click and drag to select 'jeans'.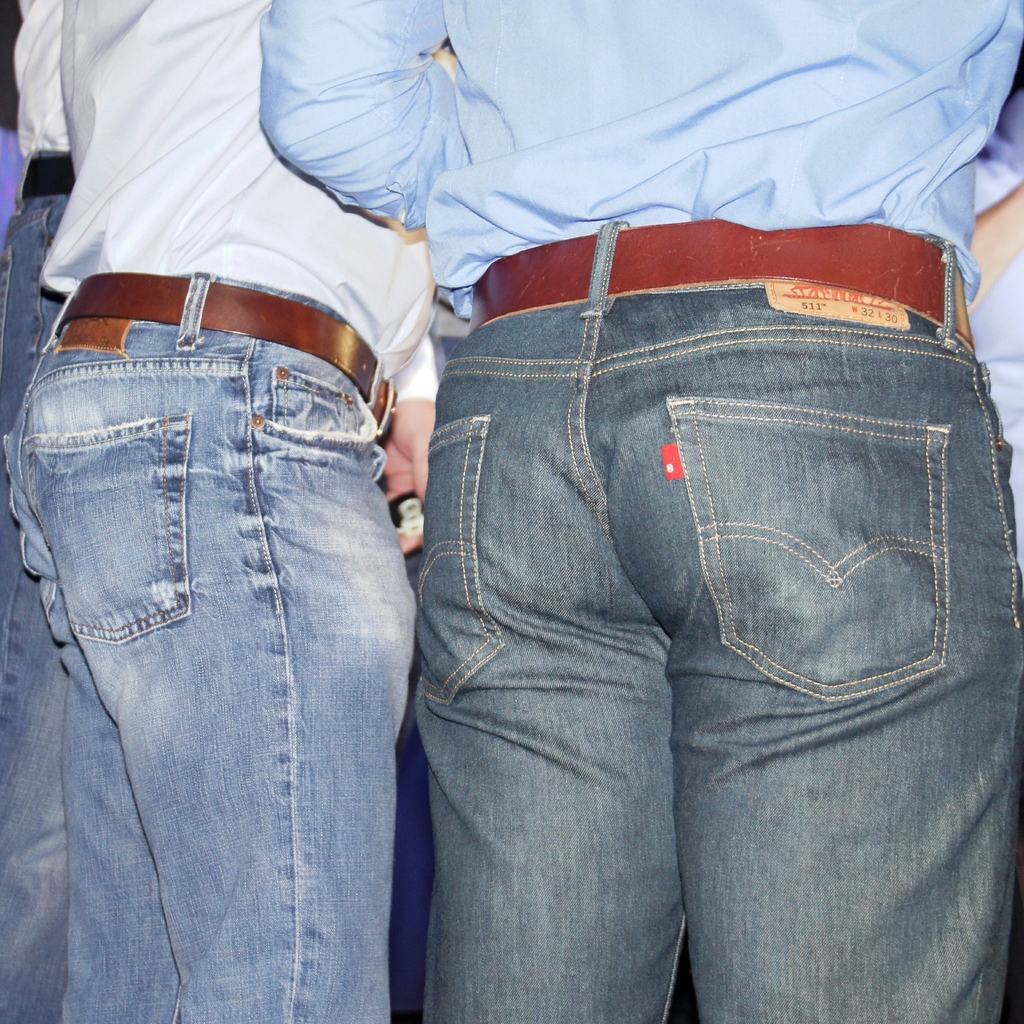
Selection: (410, 223, 1023, 1023).
